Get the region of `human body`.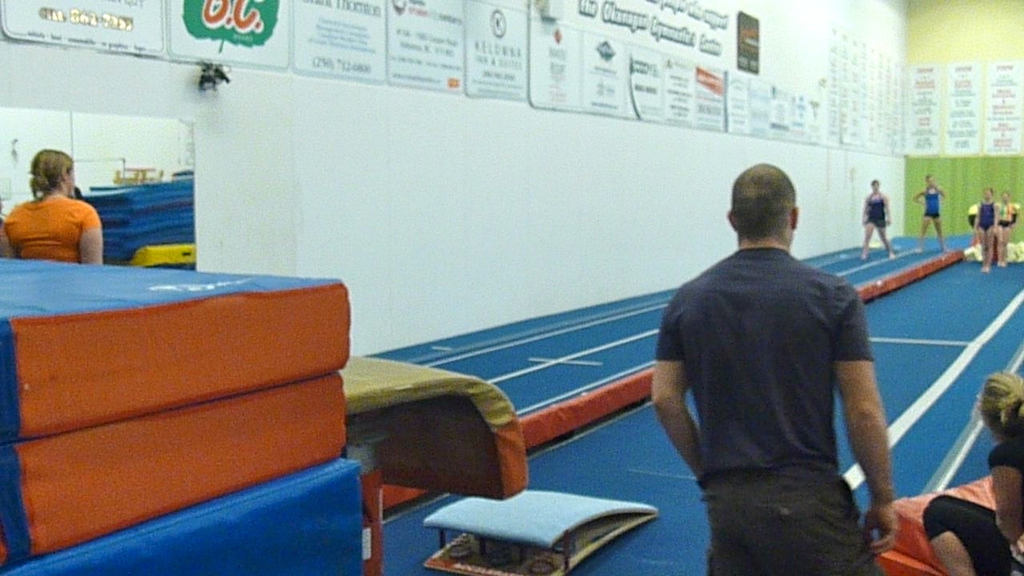
box=[7, 151, 99, 253].
